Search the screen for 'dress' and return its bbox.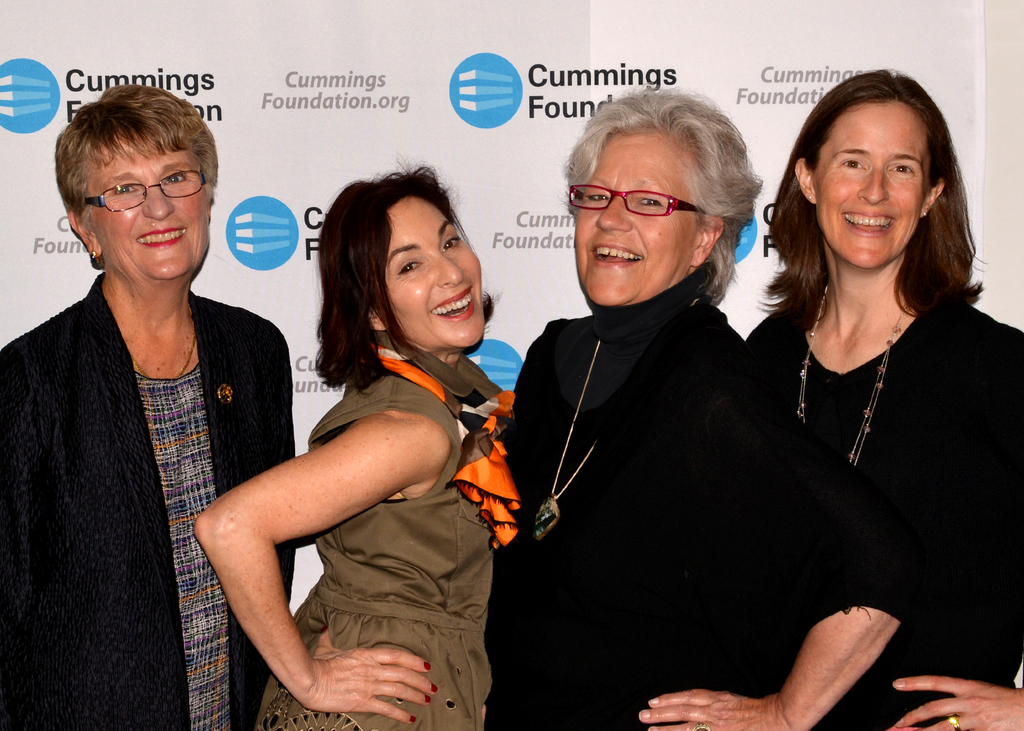
Found: 741 280 1023 730.
